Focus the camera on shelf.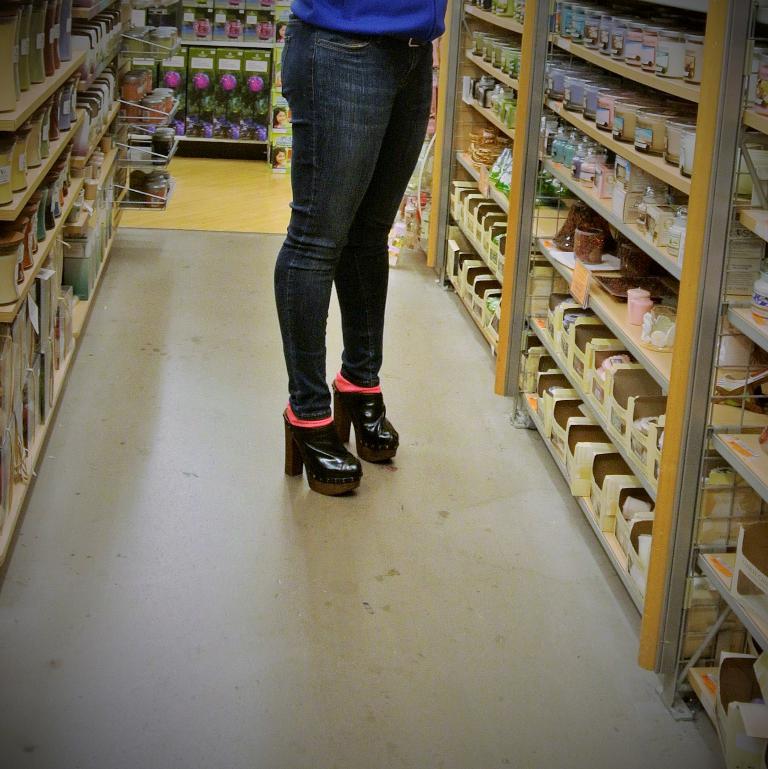
Focus region: select_region(0, 65, 93, 210).
